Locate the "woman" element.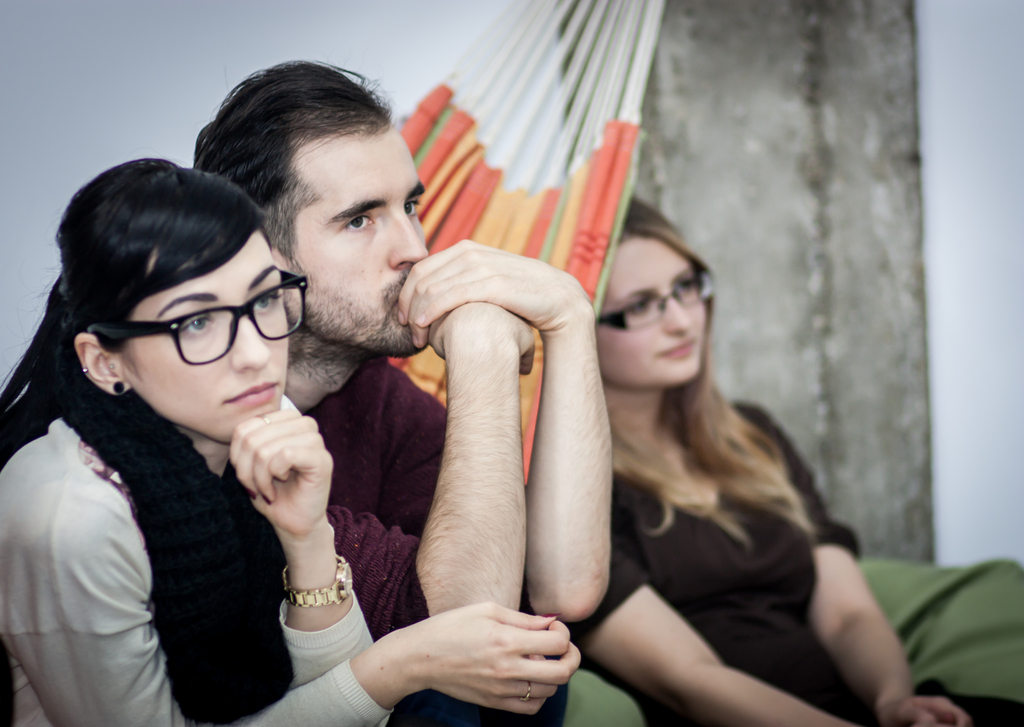
Element bbox: 0:156:582:726.
